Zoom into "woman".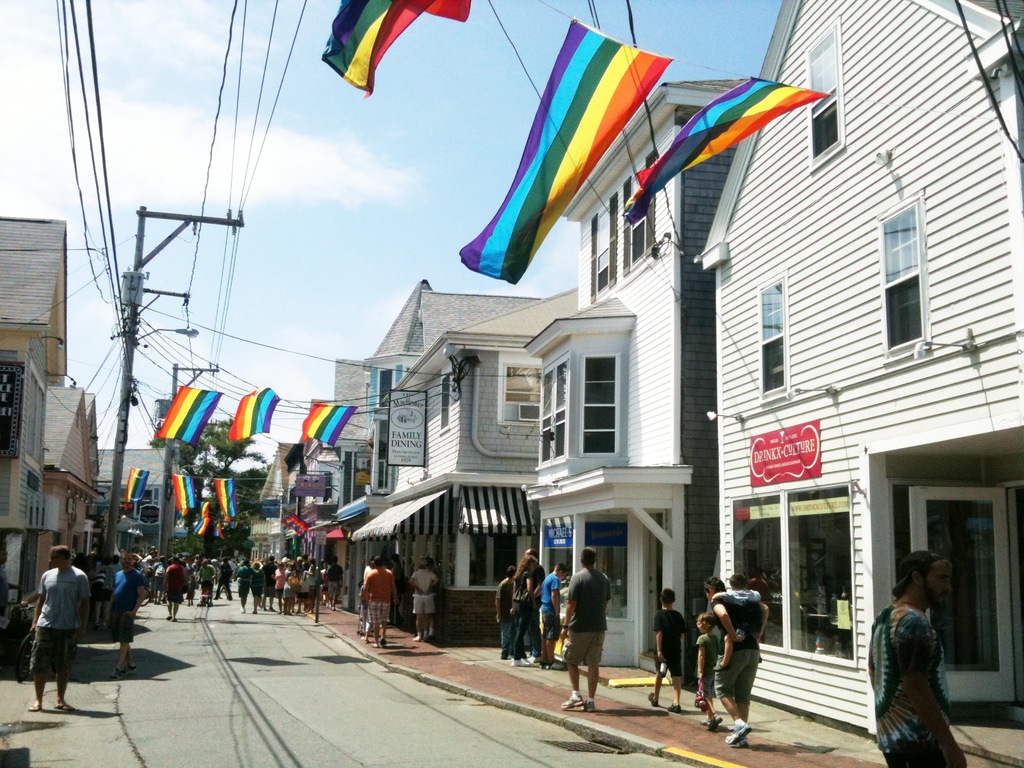
Zoom target: {"left": 870, "top": 550, "right": 970, "bottom": 758}.
